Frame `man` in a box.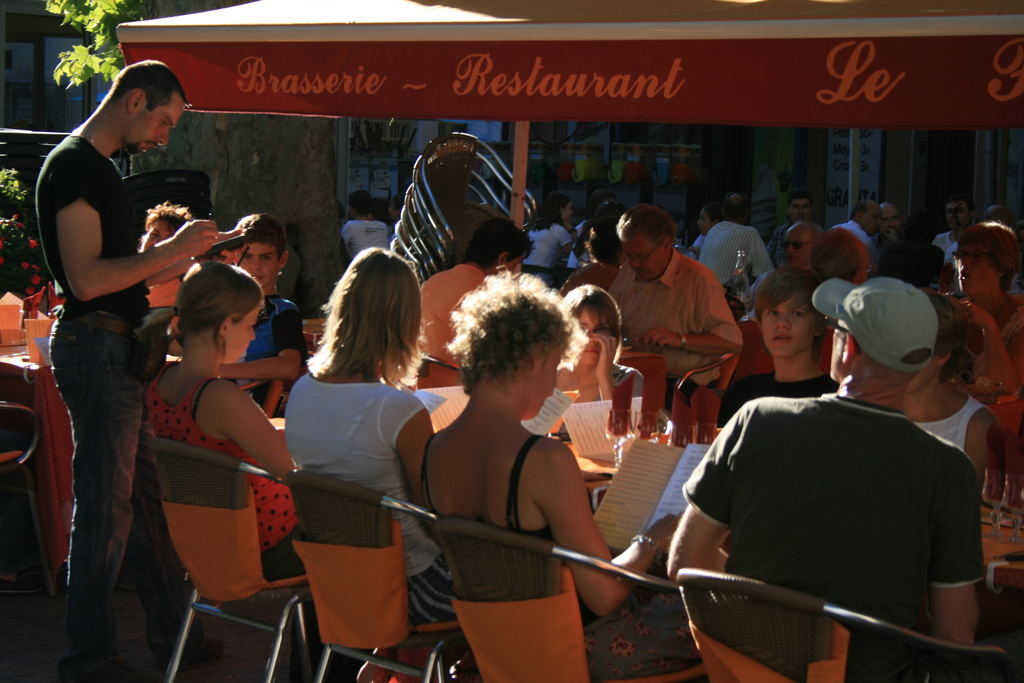
{"left": 424, "top": 220, "right": 534, "bottom": 368}.
